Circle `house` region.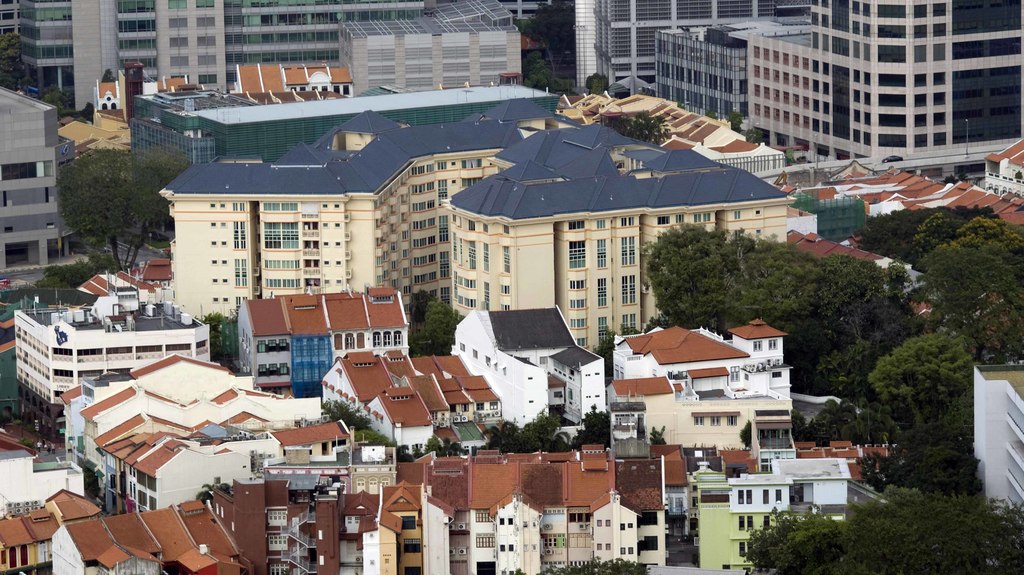
Region: bbox(988, 142, 1023, 205).
